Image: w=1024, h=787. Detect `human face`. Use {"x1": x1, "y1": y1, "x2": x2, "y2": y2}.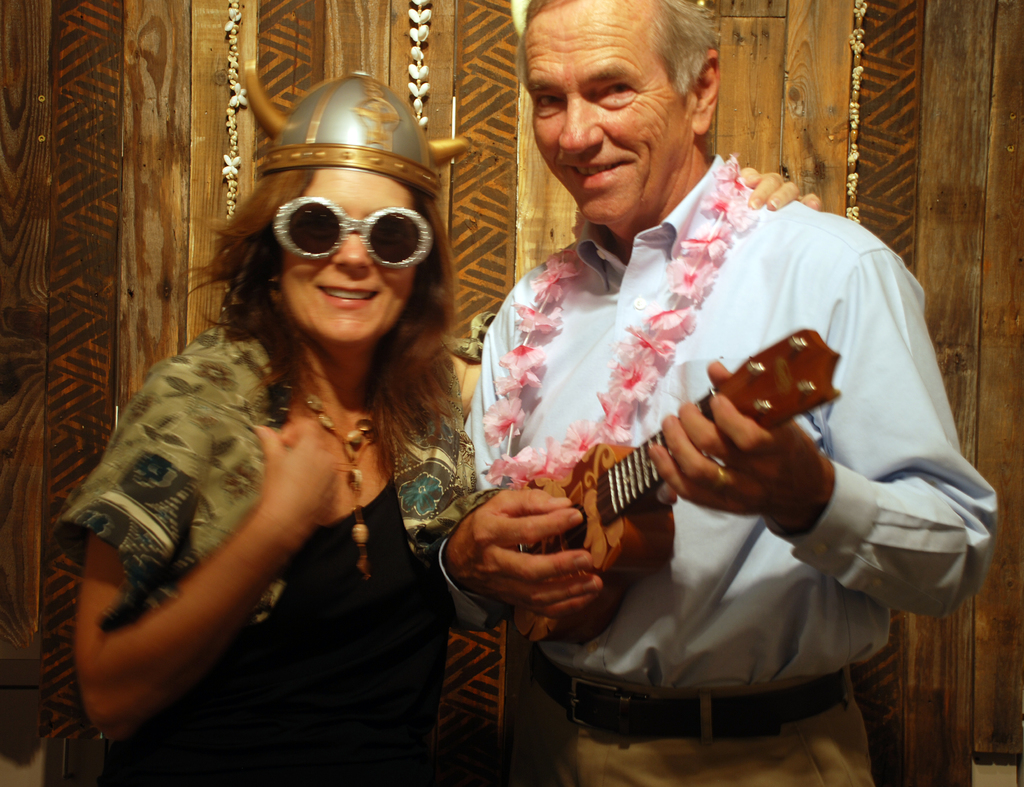
{"x1": 521, "y1": 0, "x2": 689, "y2": 222}.
